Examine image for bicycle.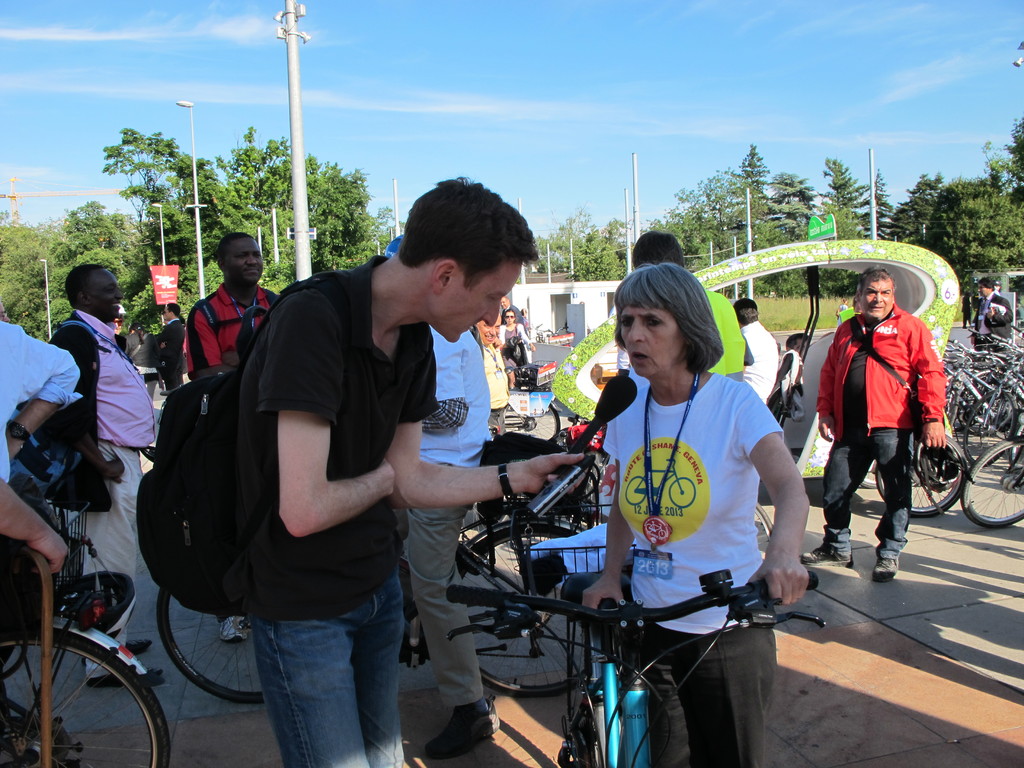
Examination result: <bbox>0, 498, 173, 767</bbox>.
